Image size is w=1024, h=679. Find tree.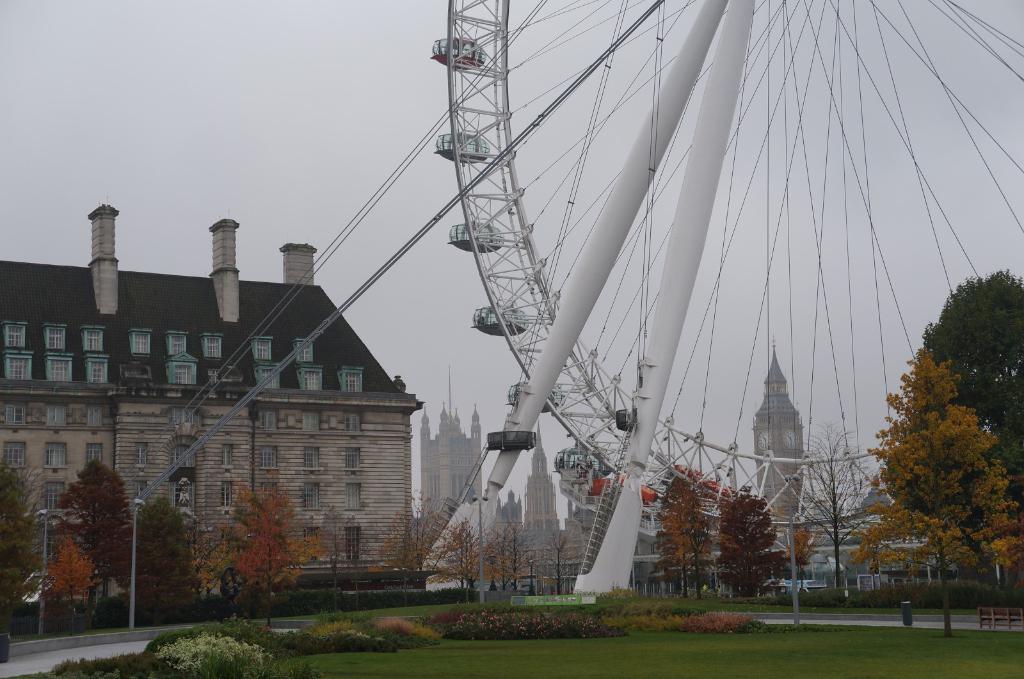
BBox(524, 516, 564, 602).
